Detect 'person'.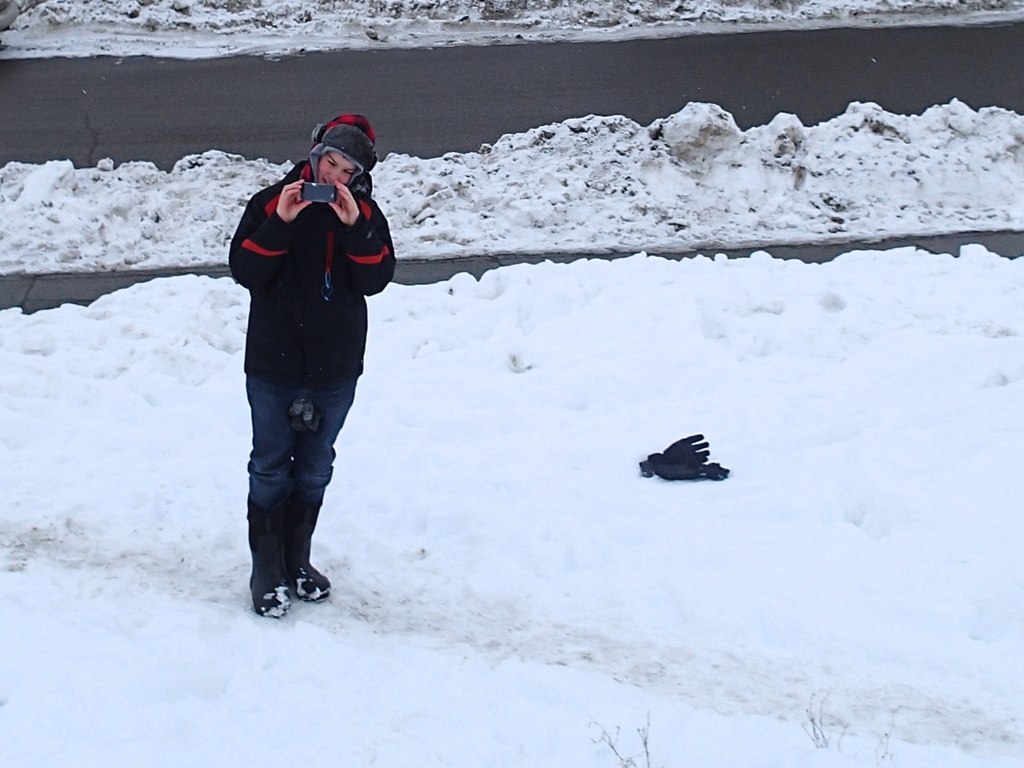
Detected at {"left": 222, "top": 104, "right": 383, "bottom": 633}.
